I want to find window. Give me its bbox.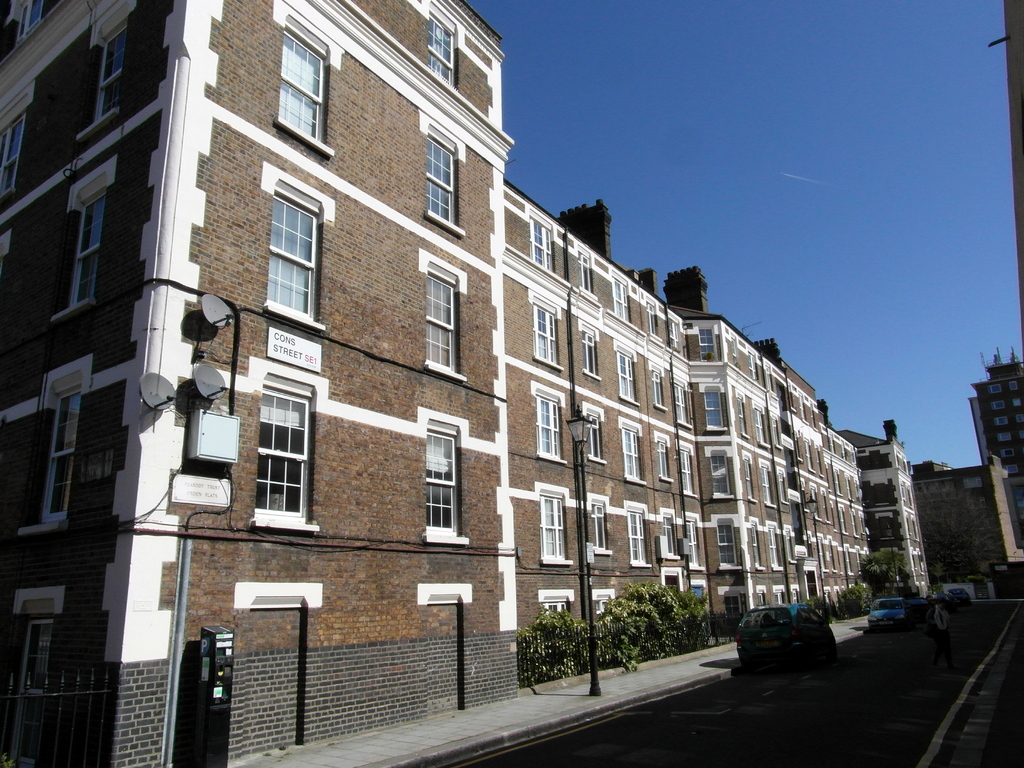
BBox(237, 375, 305, 534).
